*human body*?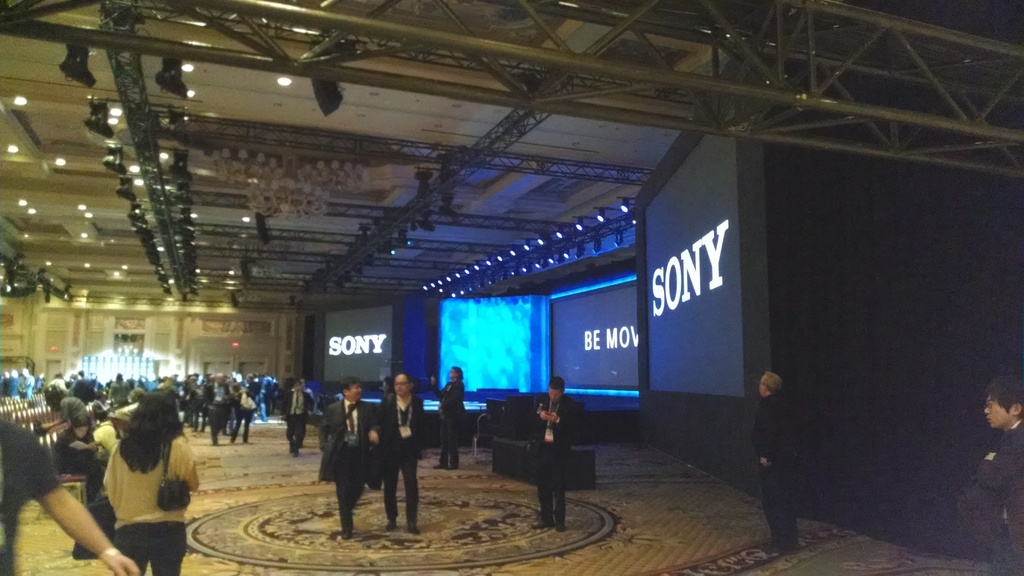
[318, 382, 377, 534]
